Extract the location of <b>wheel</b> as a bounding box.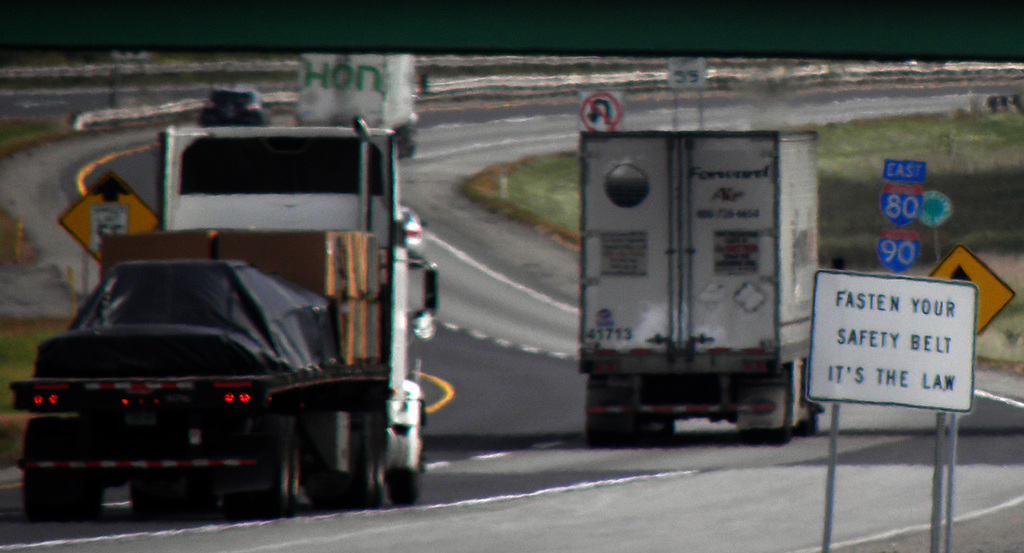
rect(736, 389, 753, 447).
